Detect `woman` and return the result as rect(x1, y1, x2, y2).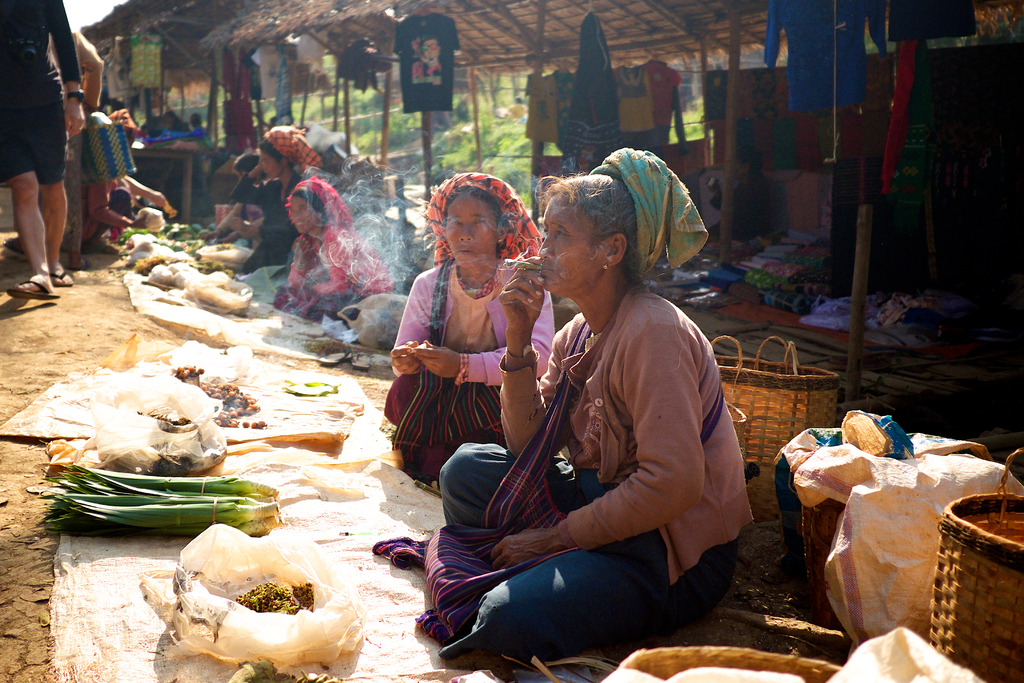
rect(289, 175, 388, 310).
